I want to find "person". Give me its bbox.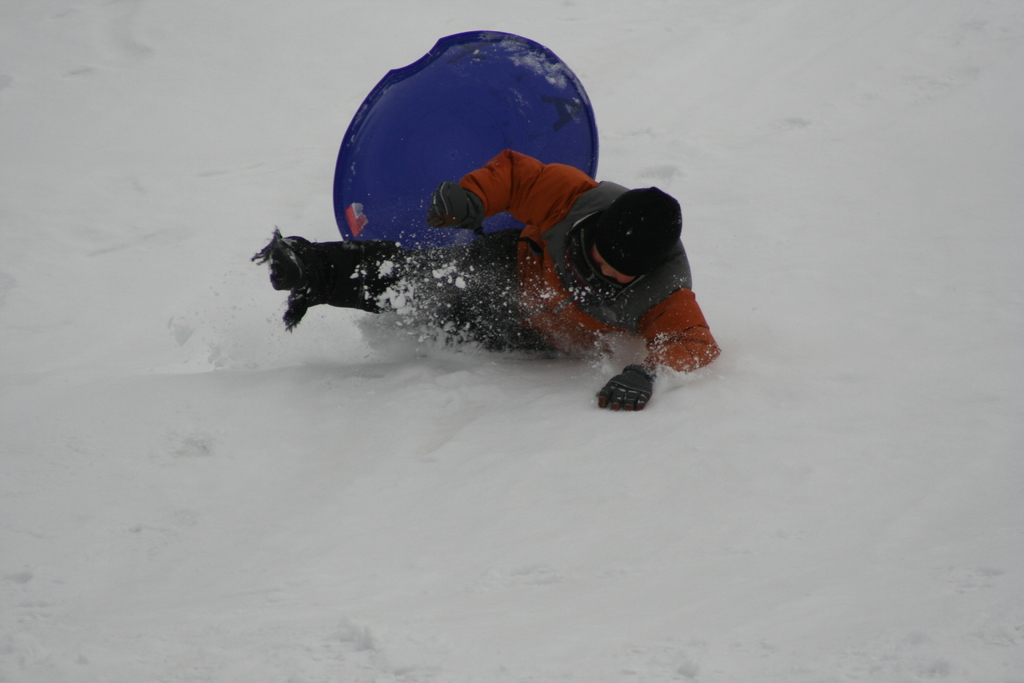
box=[258, 170, 729, 375].
